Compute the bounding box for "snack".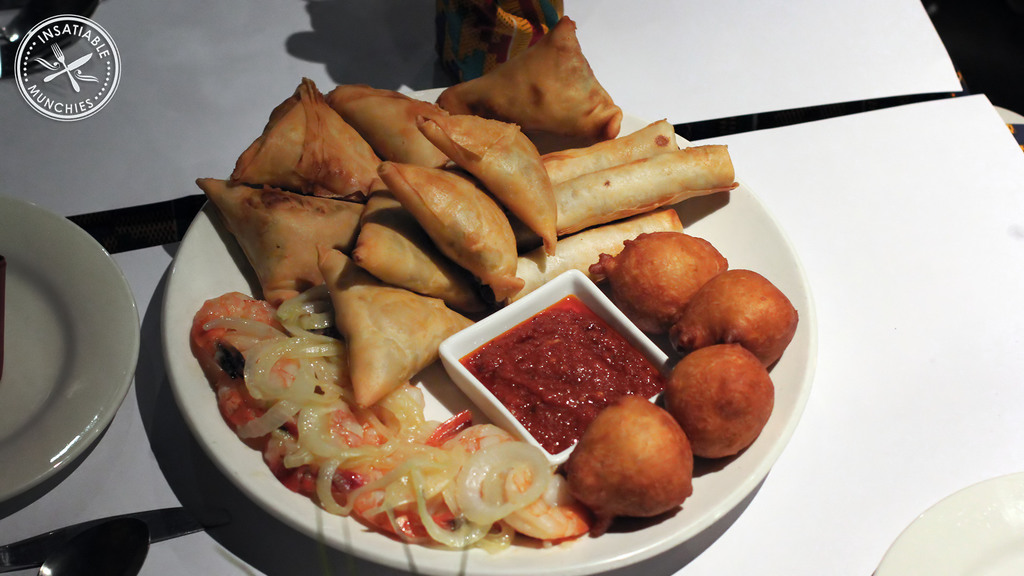
box(325, 97, 451, 170).
